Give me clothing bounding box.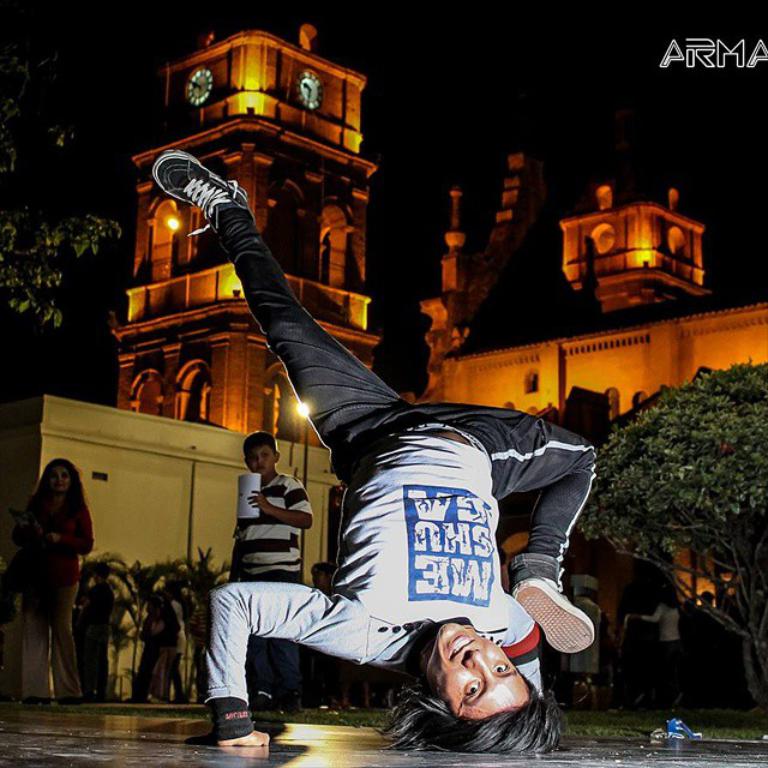
bbox=[229, 473, 313, 708].
